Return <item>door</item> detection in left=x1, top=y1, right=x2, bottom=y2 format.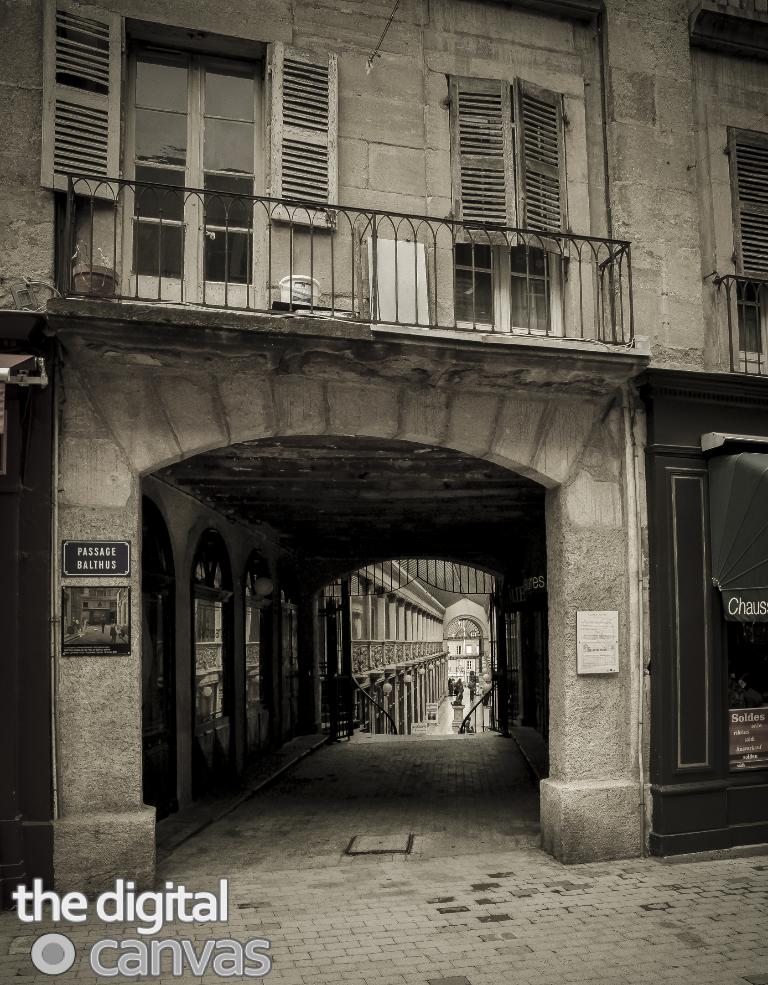
left=0, top=376, right=26, bottom=883.
